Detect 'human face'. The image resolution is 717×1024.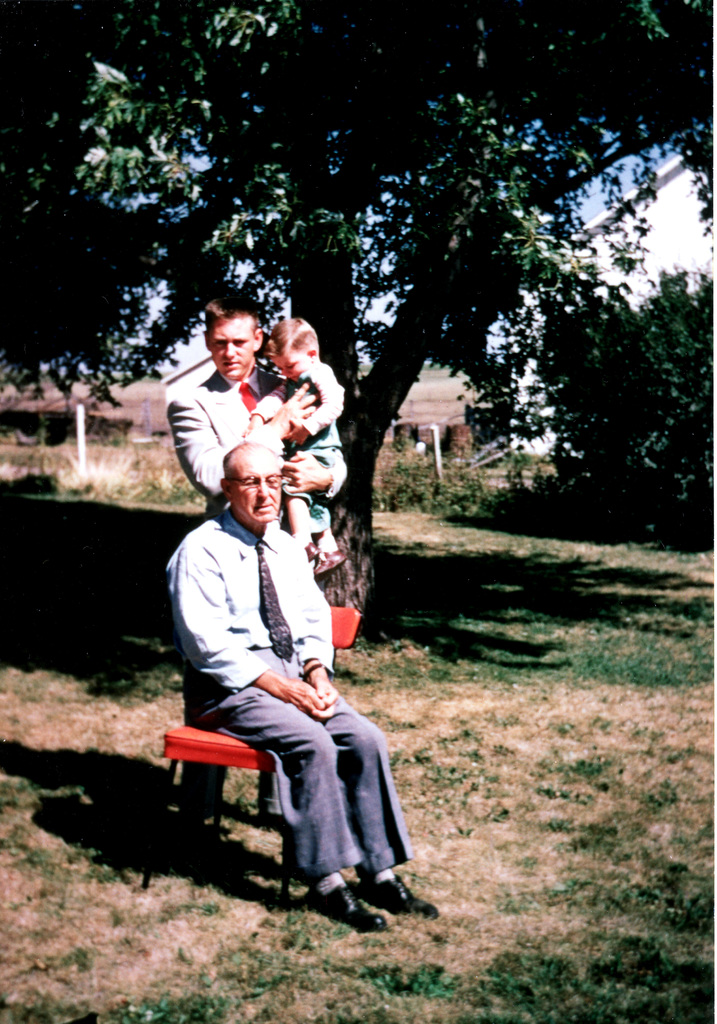
235, 451, 277, 527.
